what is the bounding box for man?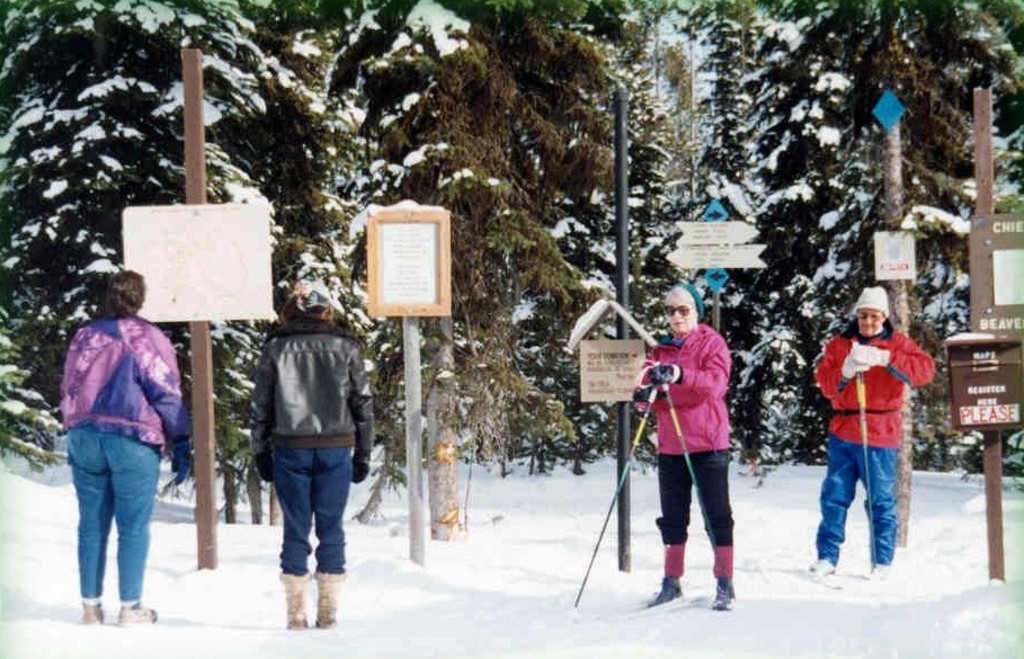
locate(816, 287, 936, 586).
